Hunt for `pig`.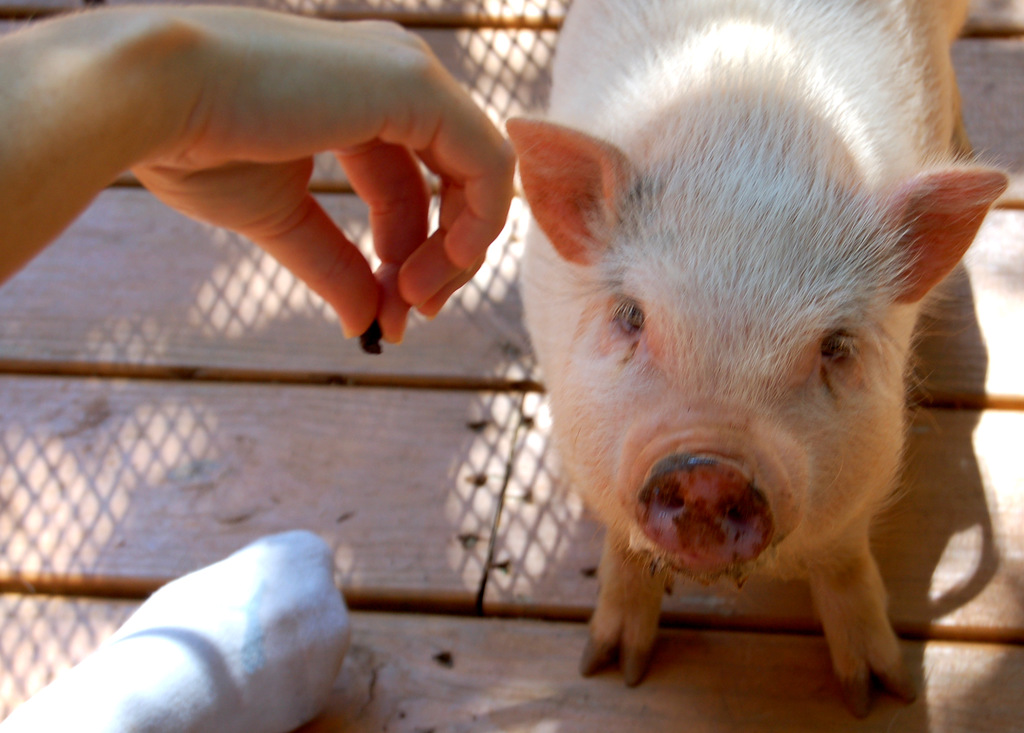
Hunted down at bbox(502, 0, 1015, 720).
